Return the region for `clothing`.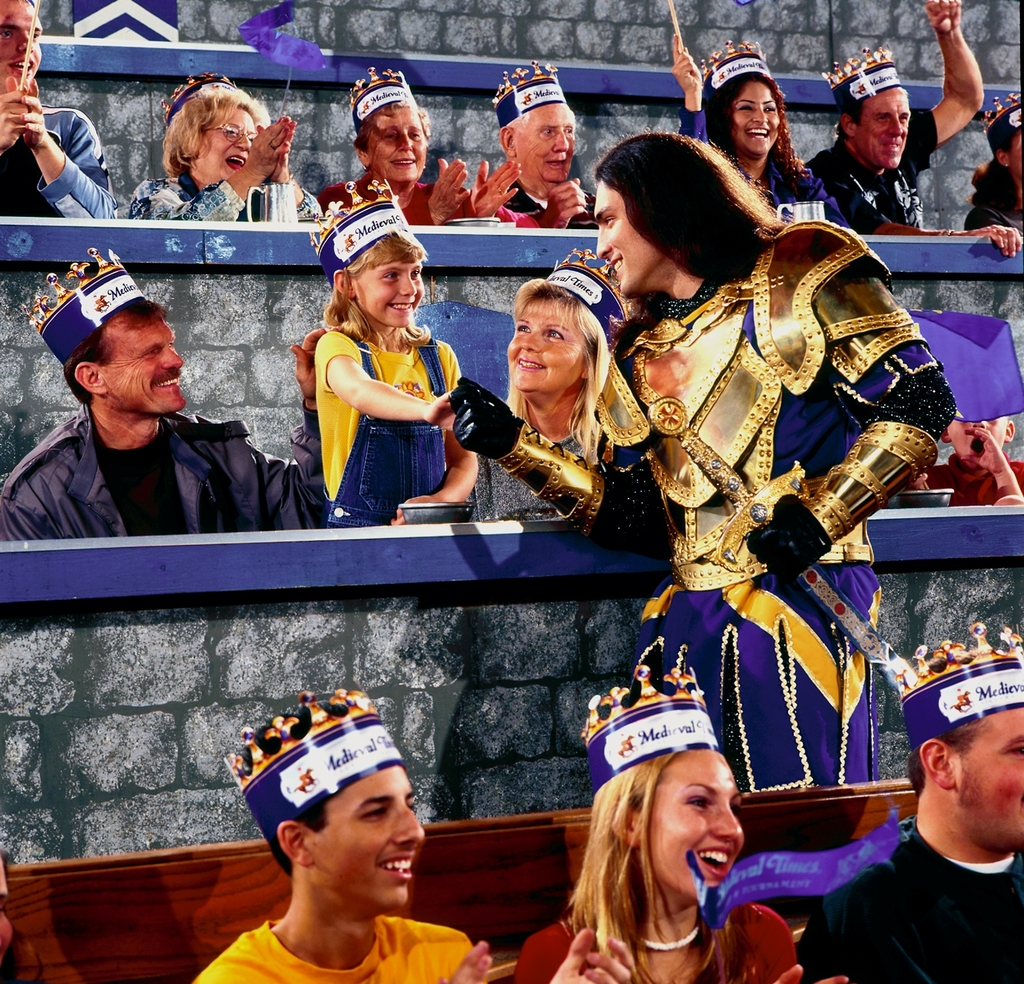
(left=970, top=153, right=1023, bottom=228).
